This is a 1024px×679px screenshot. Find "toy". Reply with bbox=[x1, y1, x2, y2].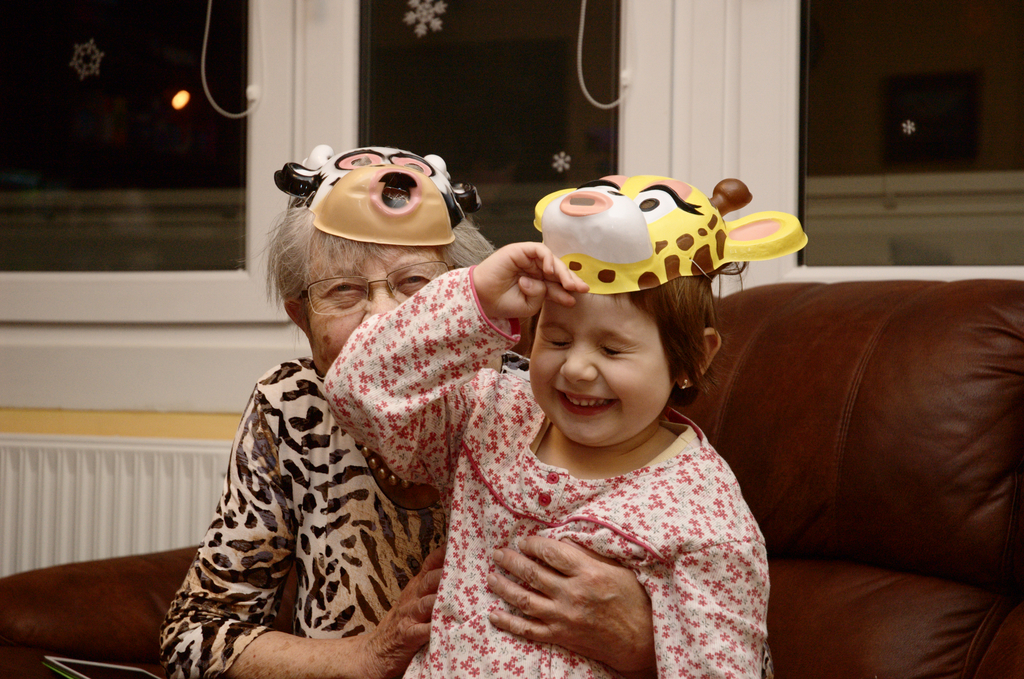
bbox=[263, 138, 489, 248].
